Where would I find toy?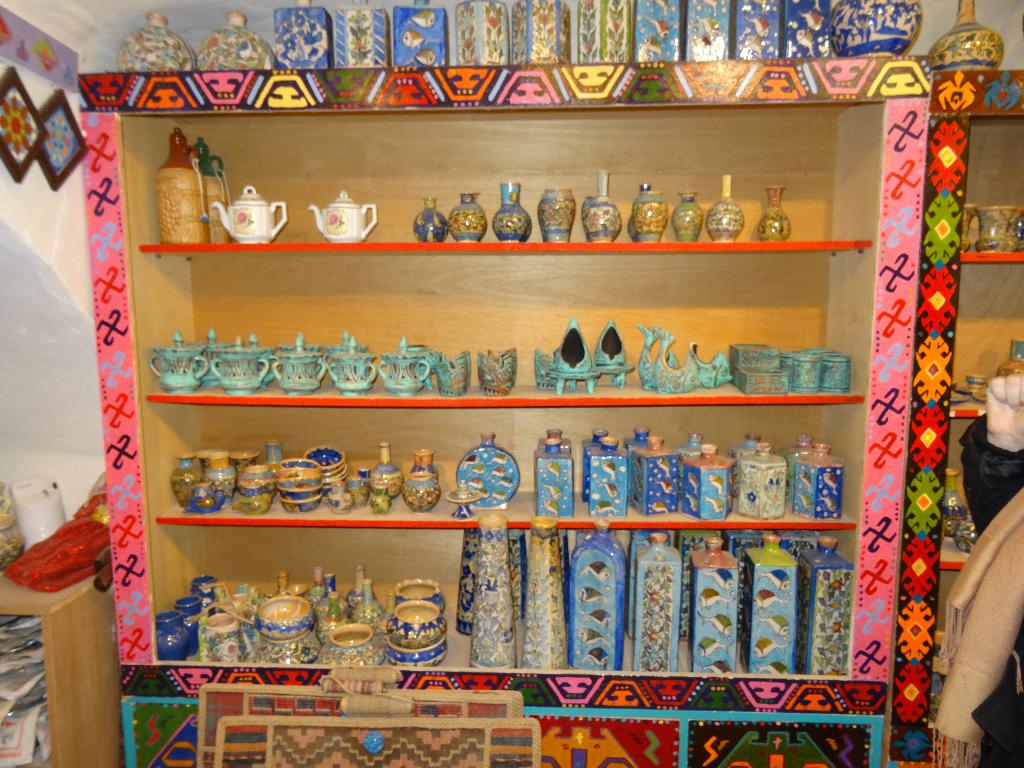
At Rect(209, 333, 269, 395).
